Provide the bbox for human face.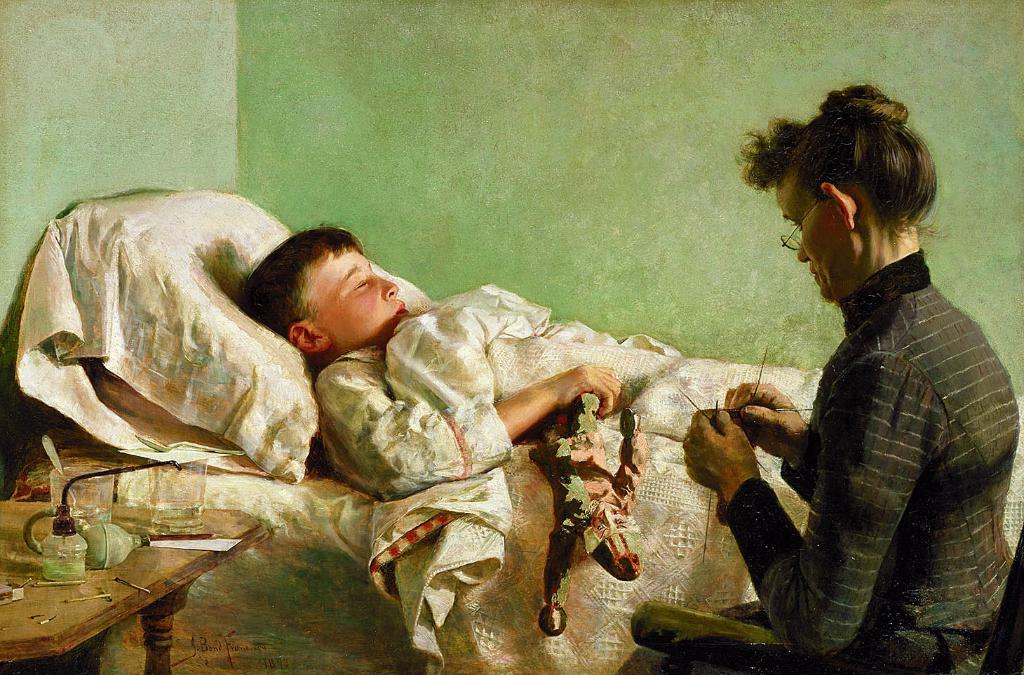
(302, 234, 417, 358).
